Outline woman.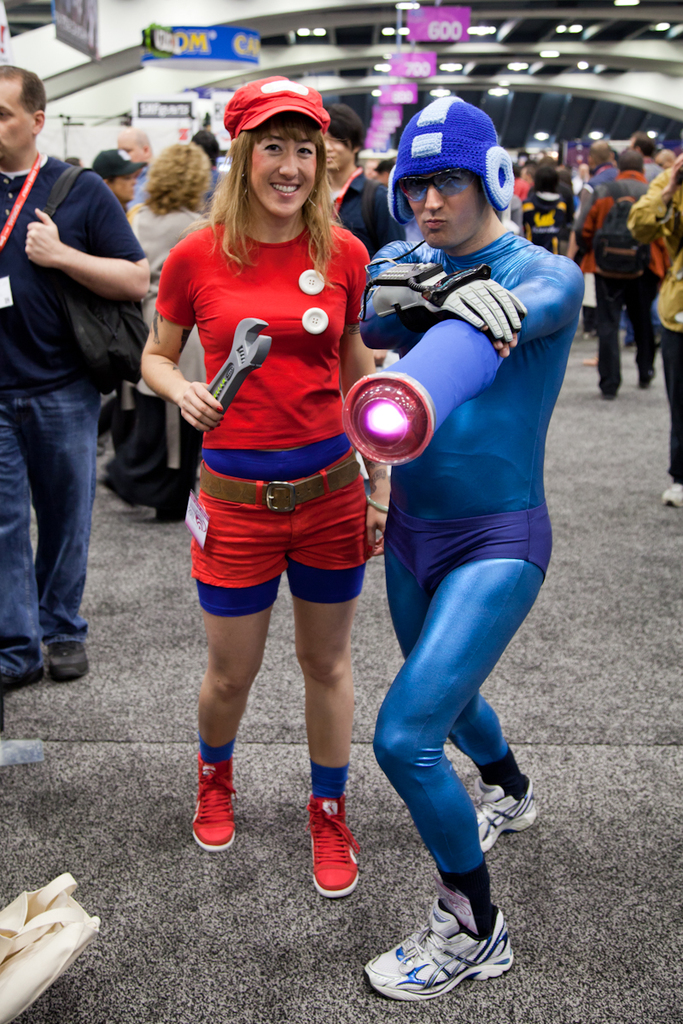
Outline: BBox(157, 107, 430, 918).
